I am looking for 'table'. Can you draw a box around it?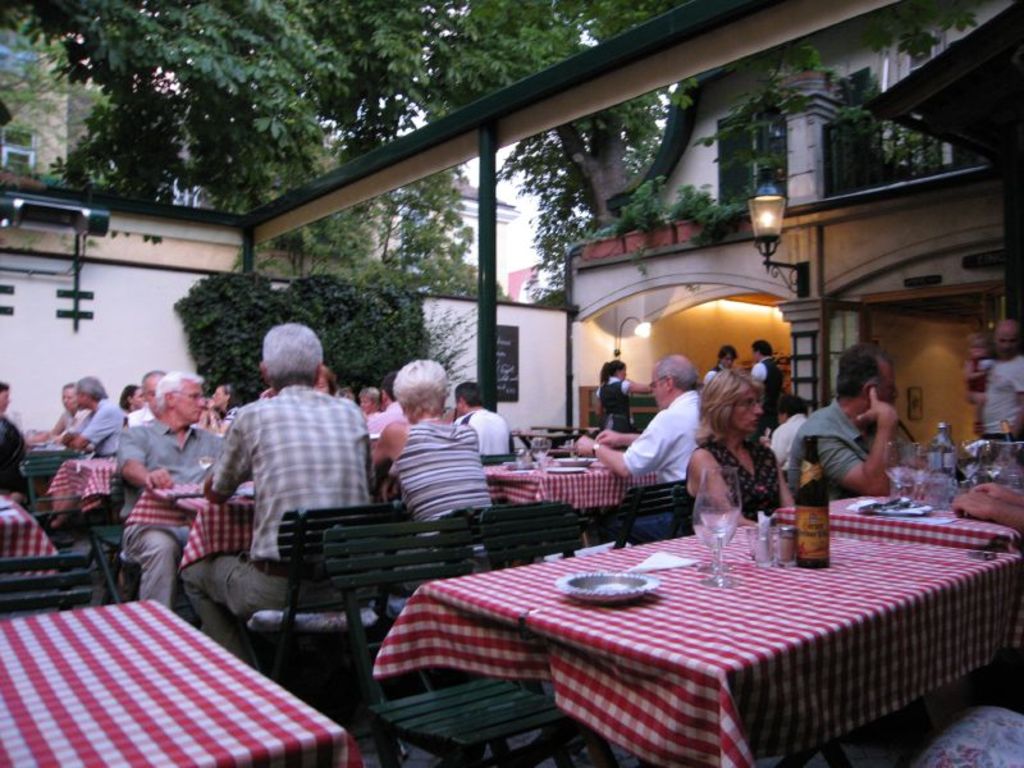
Sure, the bounding box is {"left": 52, "top": 456, "right": 132, "bottom": 591}.
